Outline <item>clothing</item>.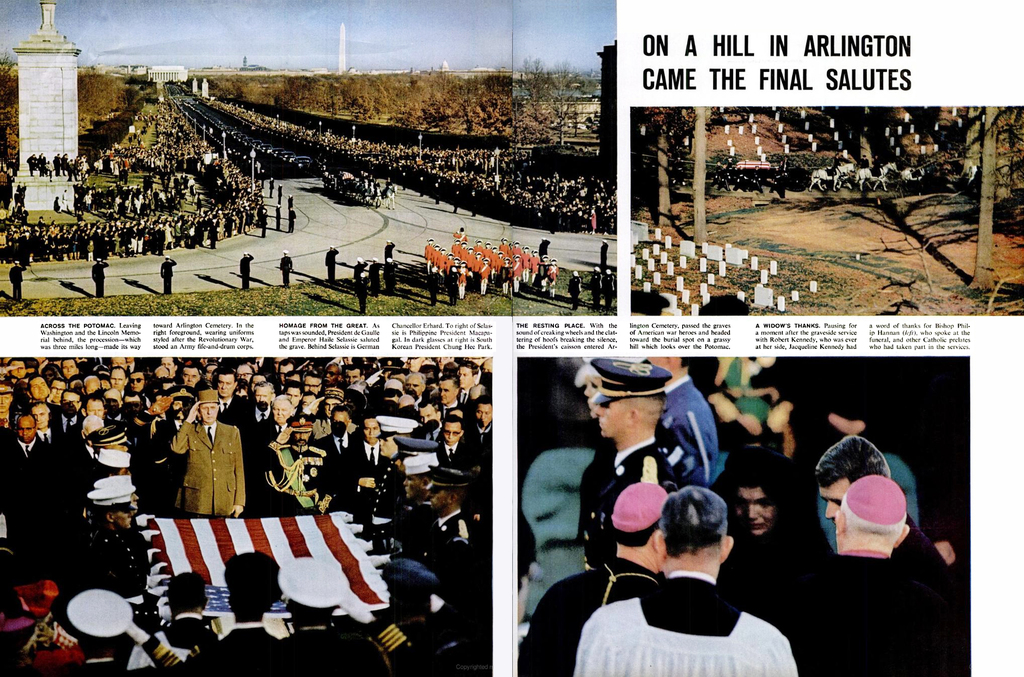
Outline: left=734, top=562, right=973, bottom=676.
